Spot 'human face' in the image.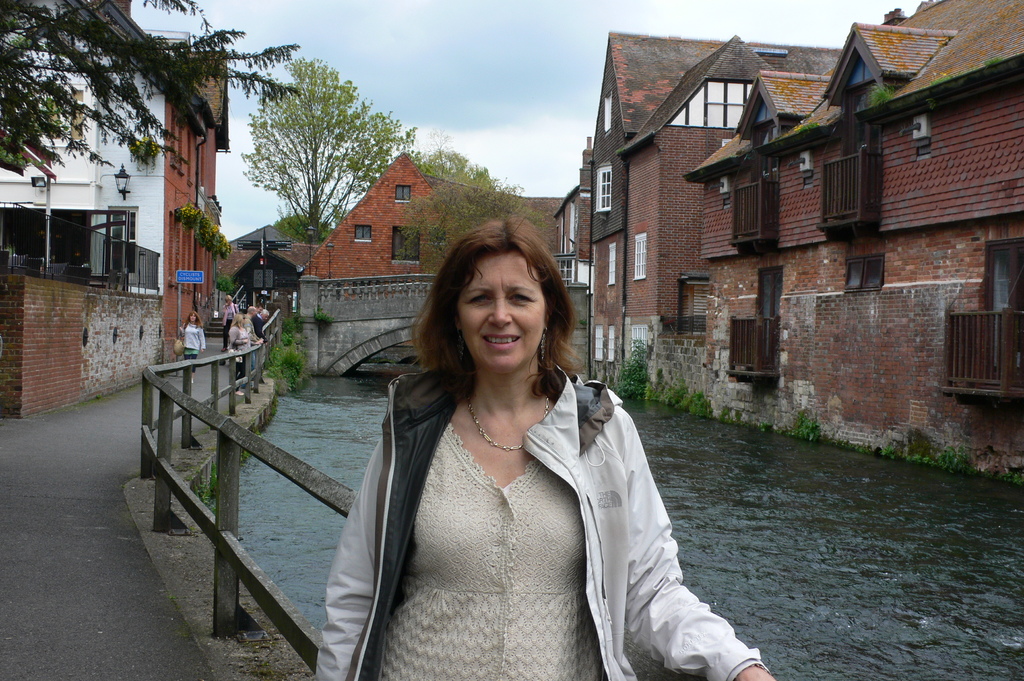
'human face' found at region(449, 251, 545, 371).
